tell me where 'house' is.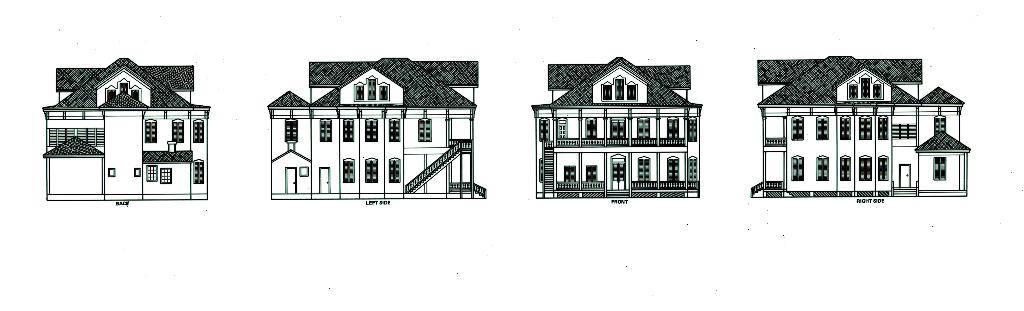
'house' is at x1=264, y1=56, x2=486, y2=195.
